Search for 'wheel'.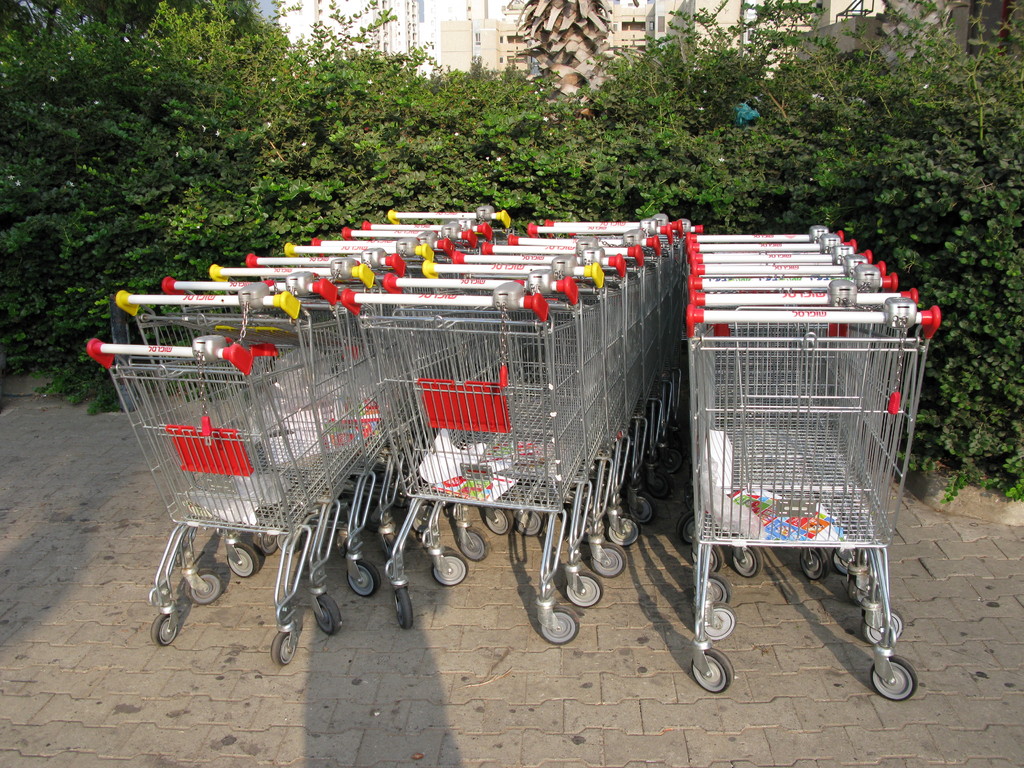
Found at x1=564, y1=574, x2=604, y2=615.
